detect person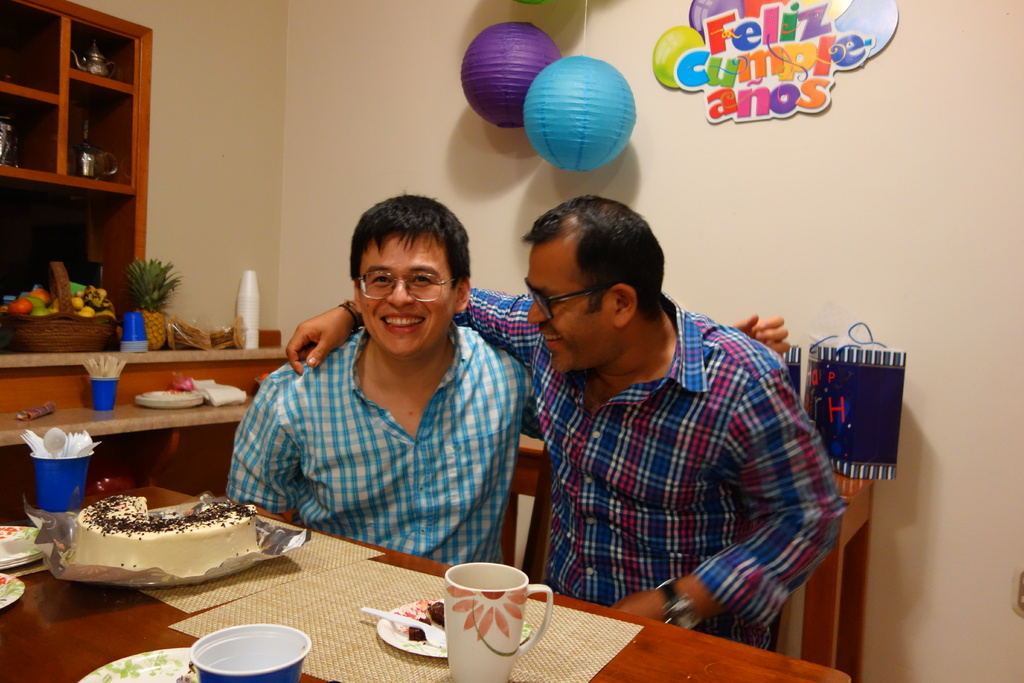
box(287, 190, 850, 648)
